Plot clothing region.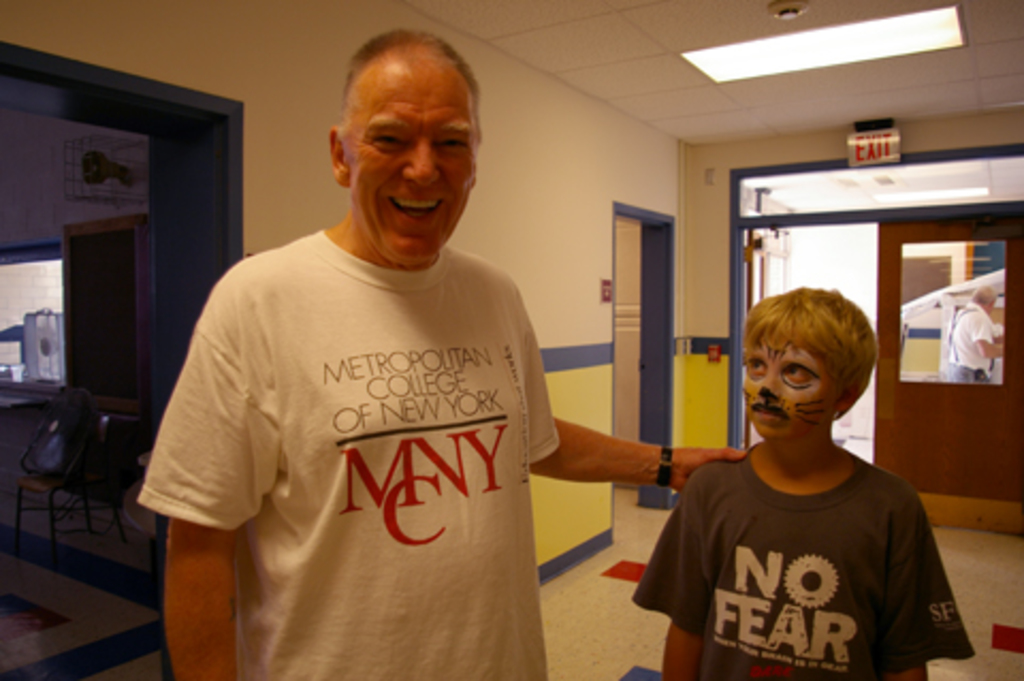
Plotted at (640,431,960,672).
